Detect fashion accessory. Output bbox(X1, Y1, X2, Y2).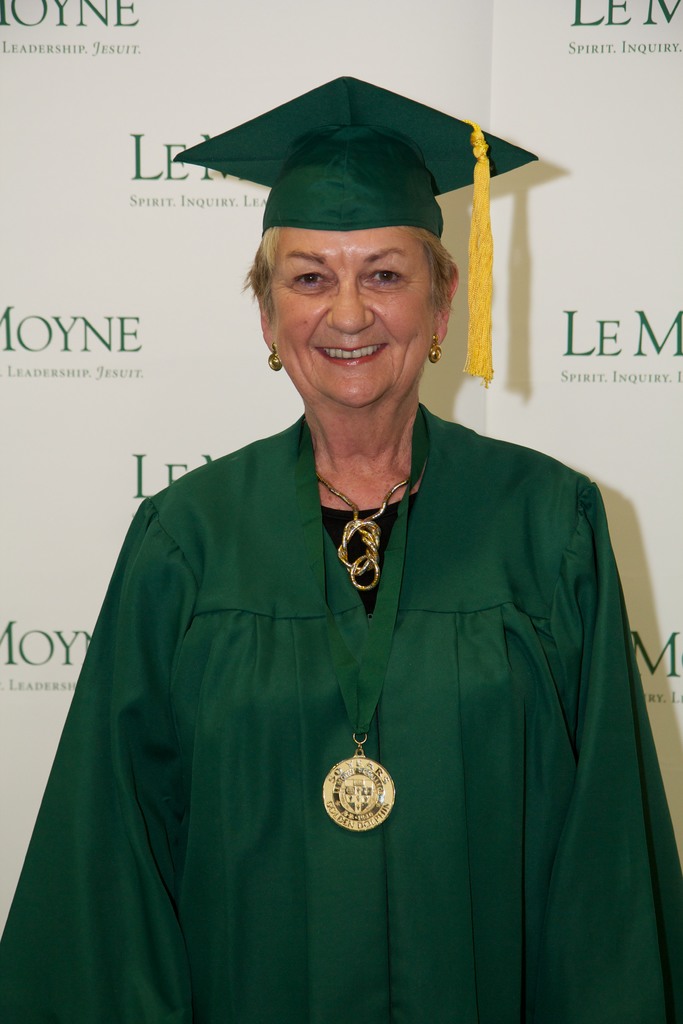
bbox(263, 342, 286, 374).
